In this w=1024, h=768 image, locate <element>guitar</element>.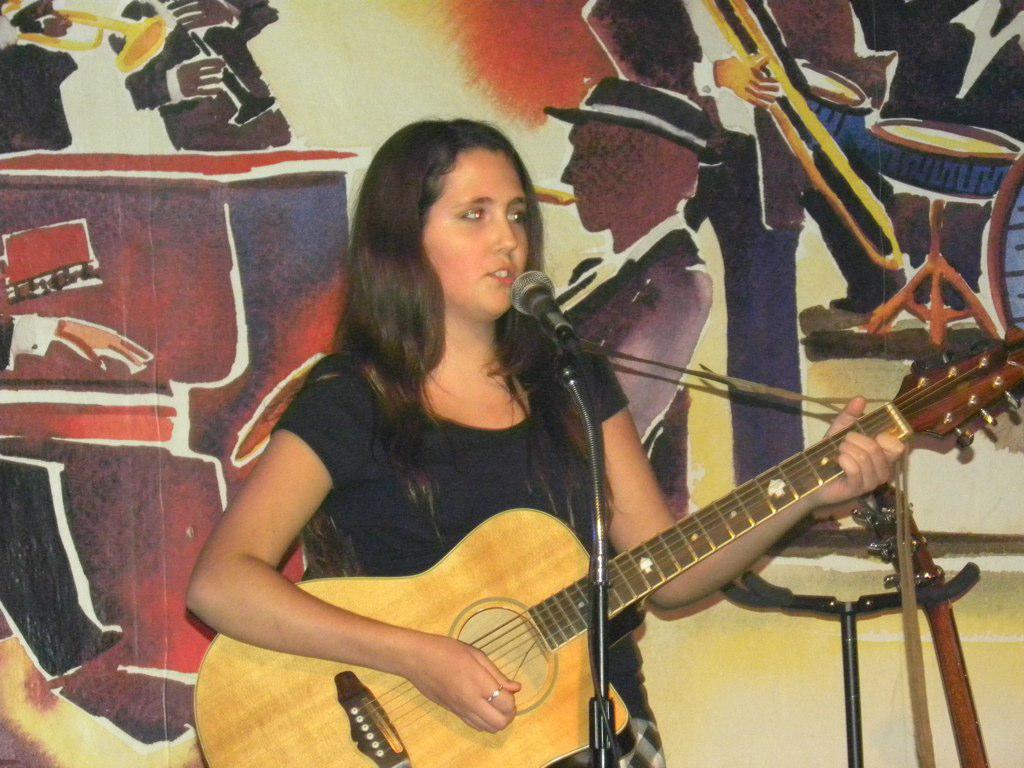
Bounding box: {"left": 224, "top": 363, "right": 1015, "bottom": 759}.
